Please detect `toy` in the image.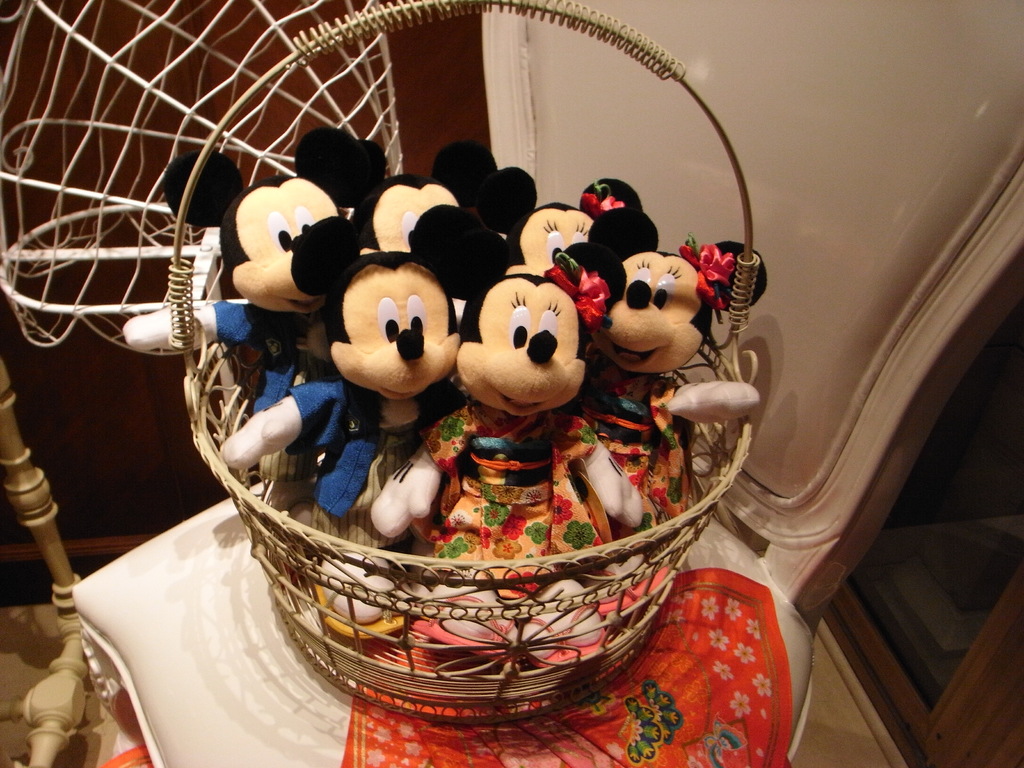
select_region(372, 234, 639, 573).
